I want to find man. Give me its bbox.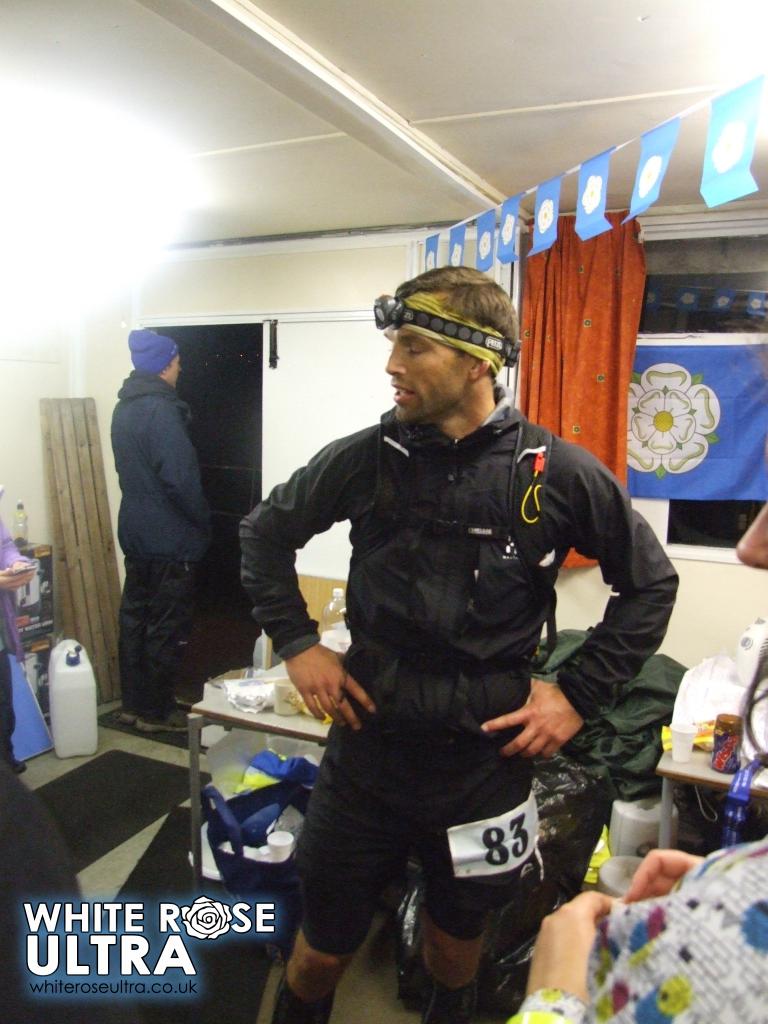
{"left": 110, "top": 326, "right": 209, "bottom": 727}.
